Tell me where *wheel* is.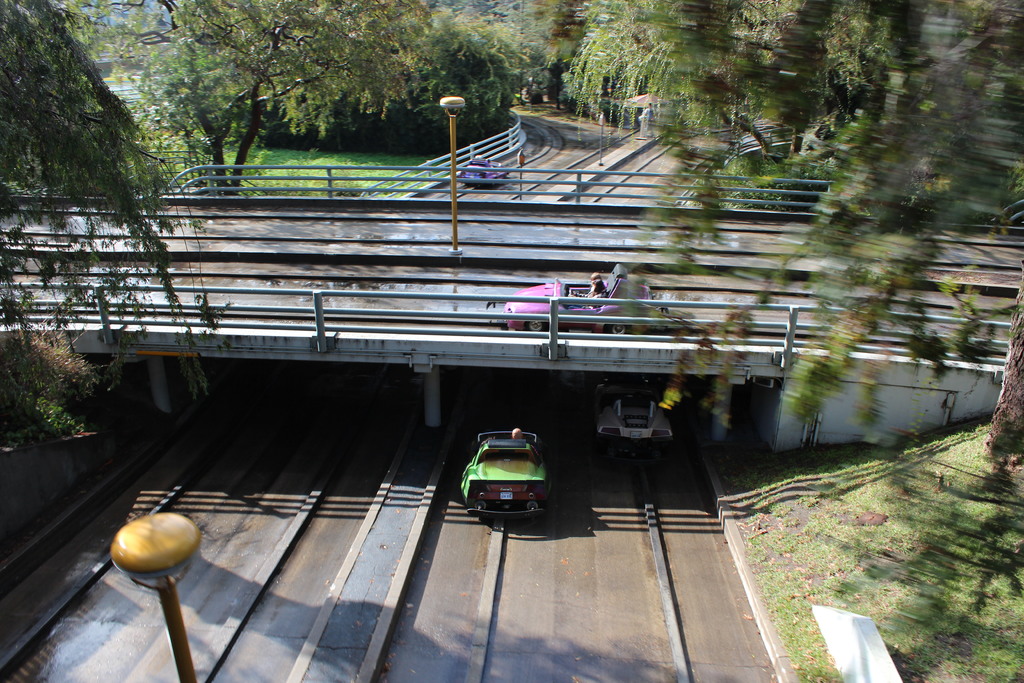
*wheel* is at <bbox>529, 318, 550, 334</bbox>.
